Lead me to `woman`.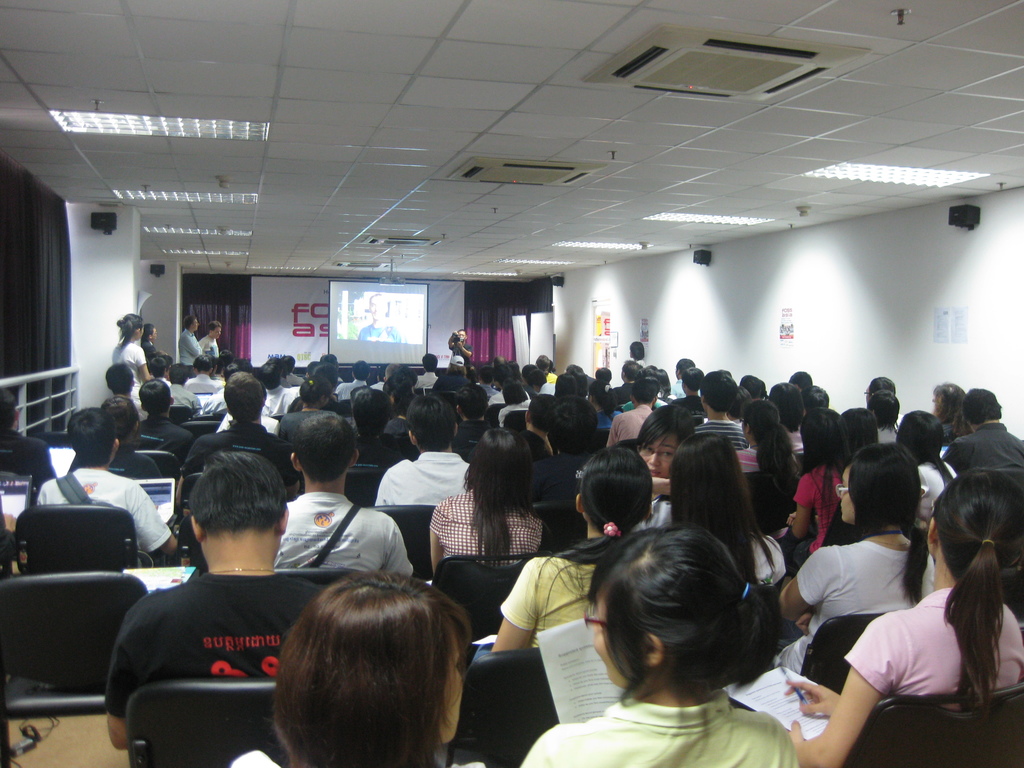
Lead to [220, 568, 500, 767].
